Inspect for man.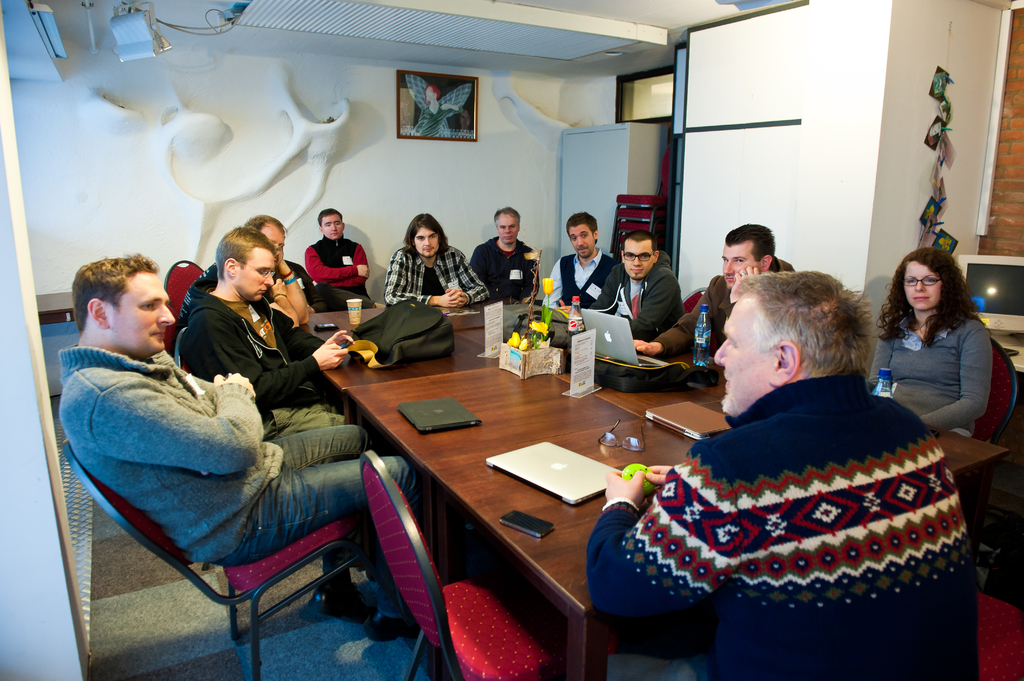
Inspection: bbox=(582, 228, 685, 339).
